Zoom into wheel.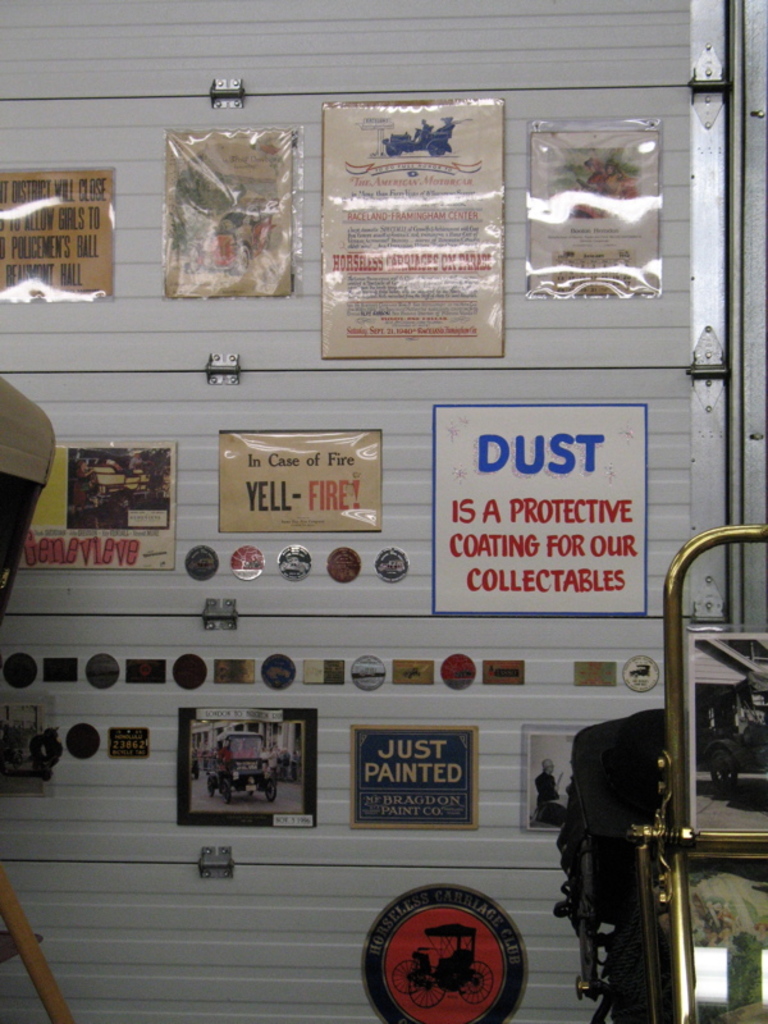
Zoom target: (265, 777, 271, 804).
